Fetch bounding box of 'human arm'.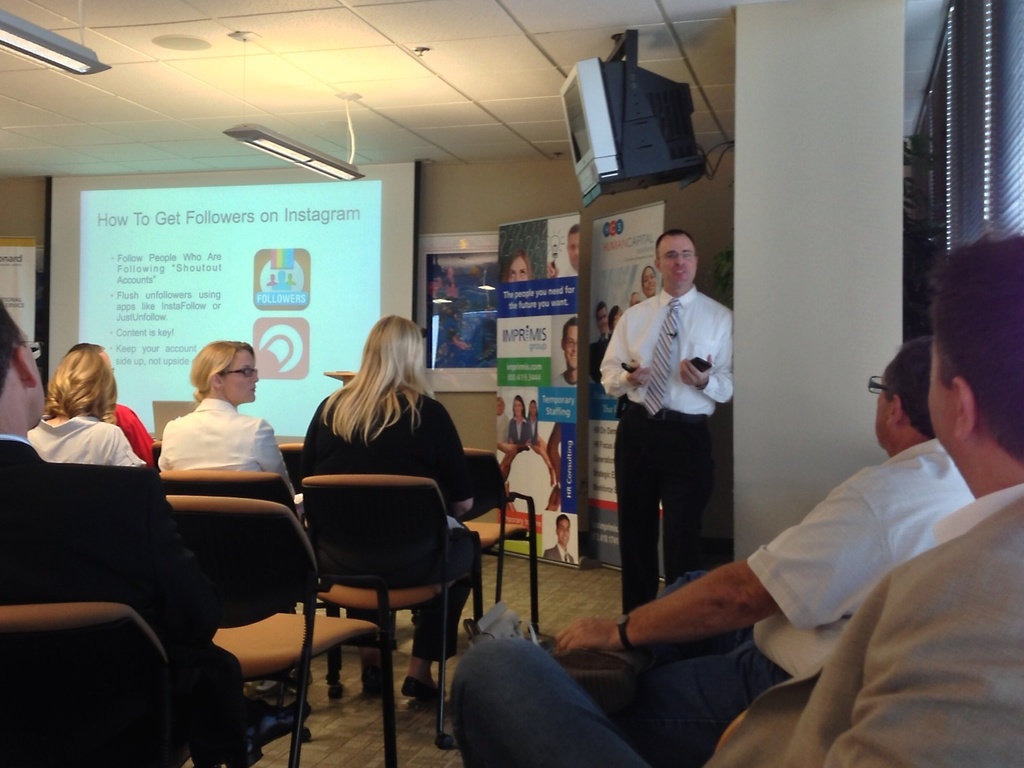
Bbox: bbox=(429, 403, 503, 508).
